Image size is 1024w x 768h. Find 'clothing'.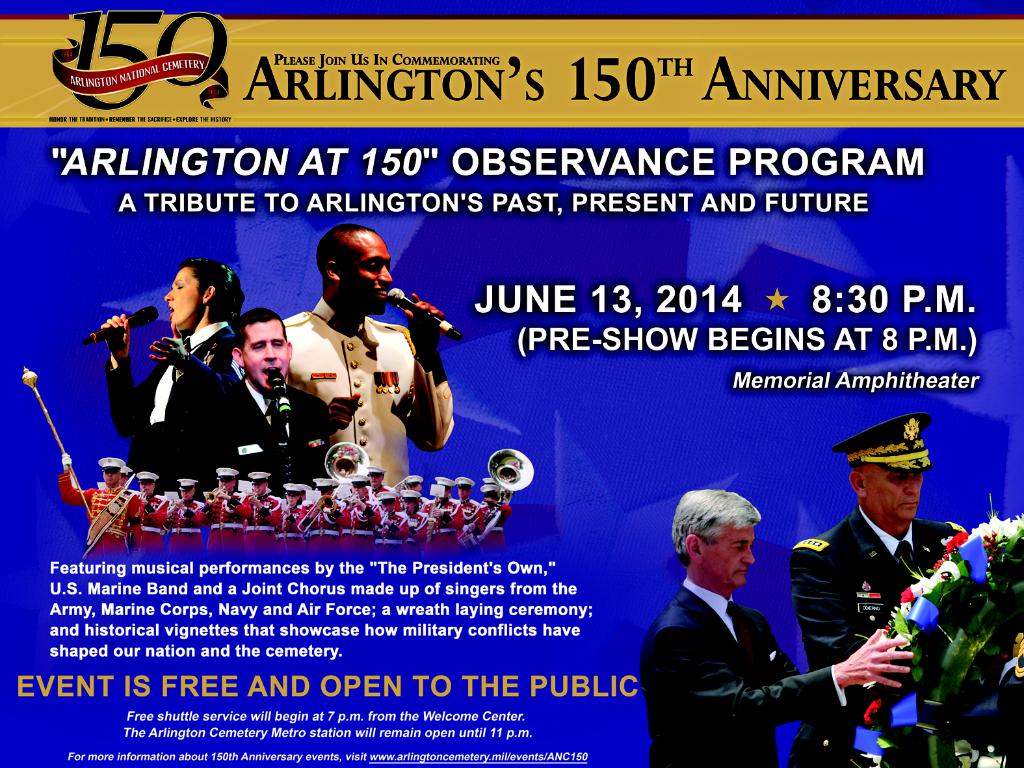
crop(168, 505, 209, 552).
